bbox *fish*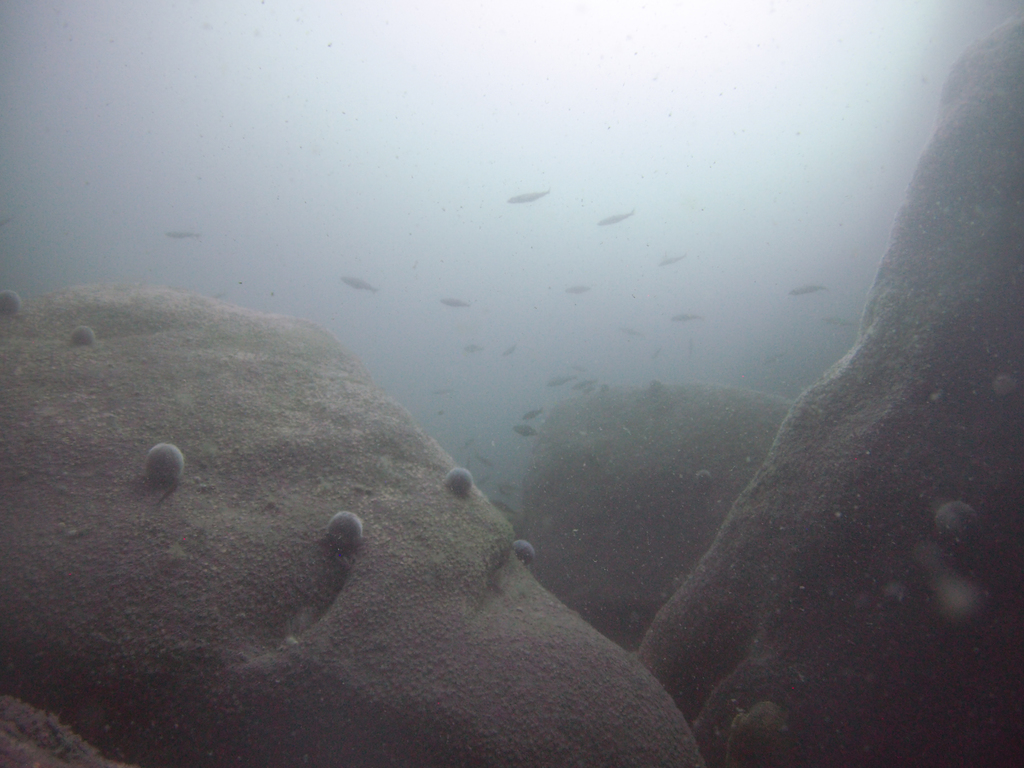
(168,228,195,236)
